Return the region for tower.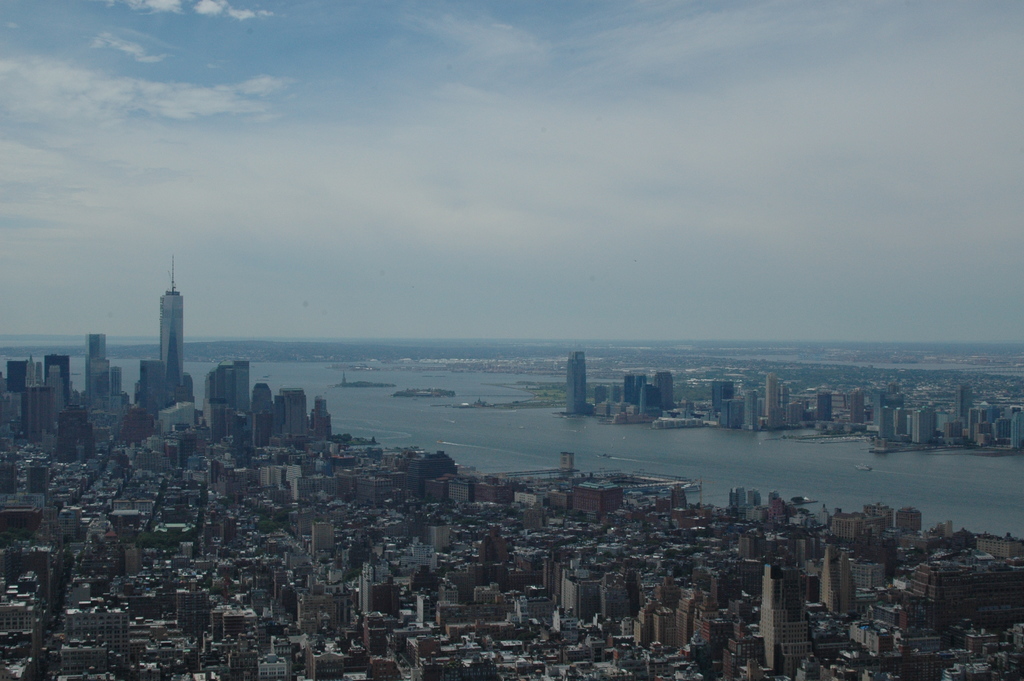
<region>840, 391, 871, 426</region>.
